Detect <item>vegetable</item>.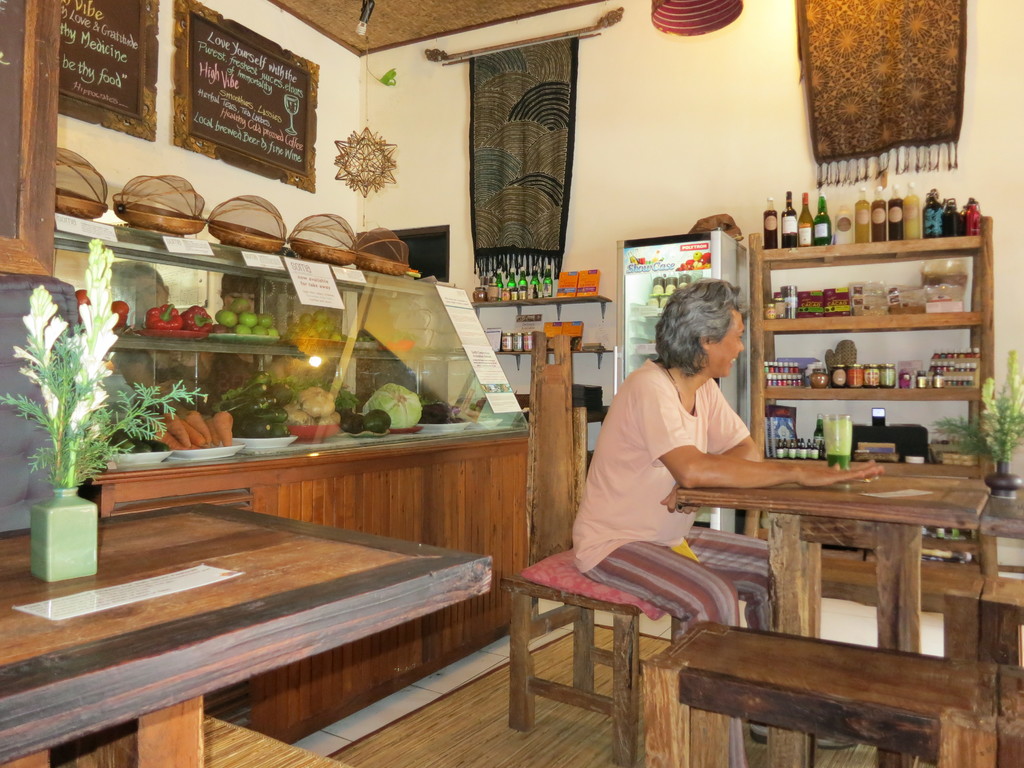
Detected at [180,306,213,338].
